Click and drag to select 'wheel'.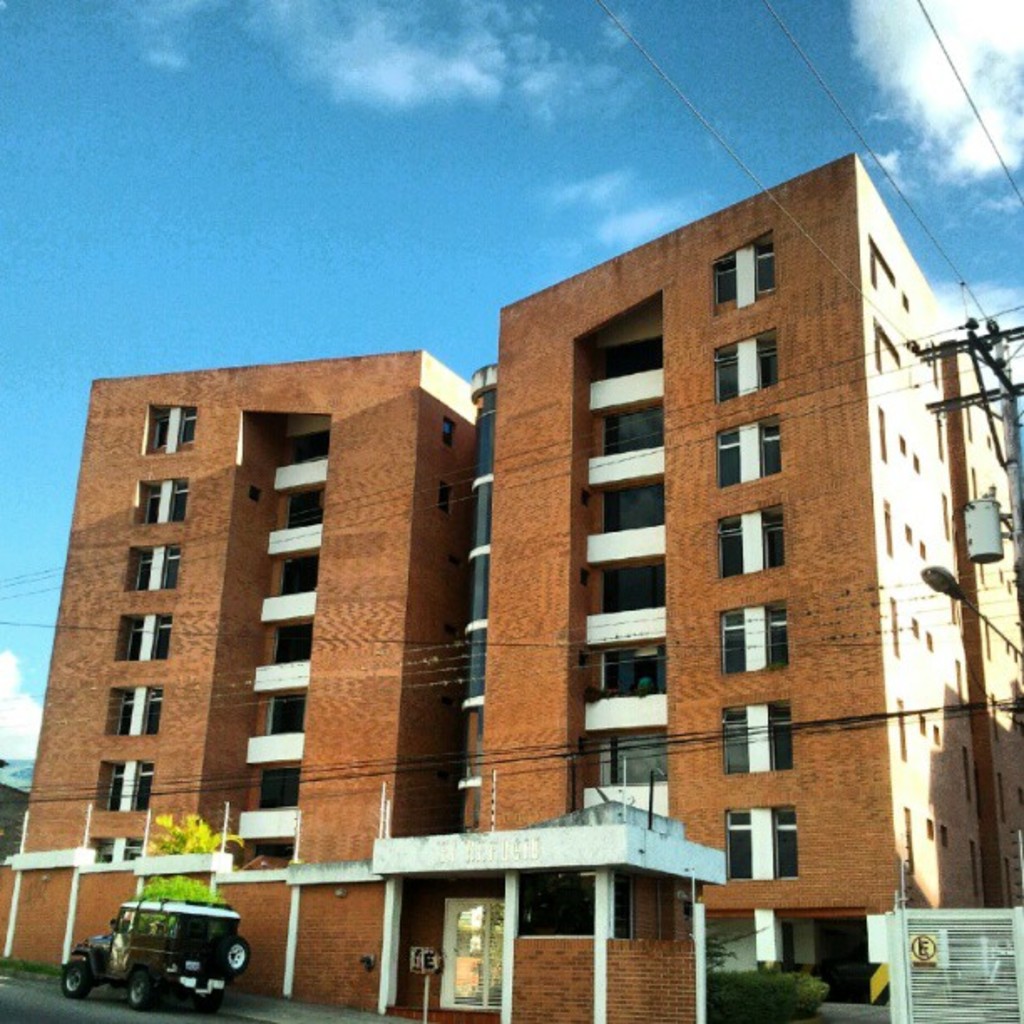
Selection: box(62, 965, 92, 1004).
